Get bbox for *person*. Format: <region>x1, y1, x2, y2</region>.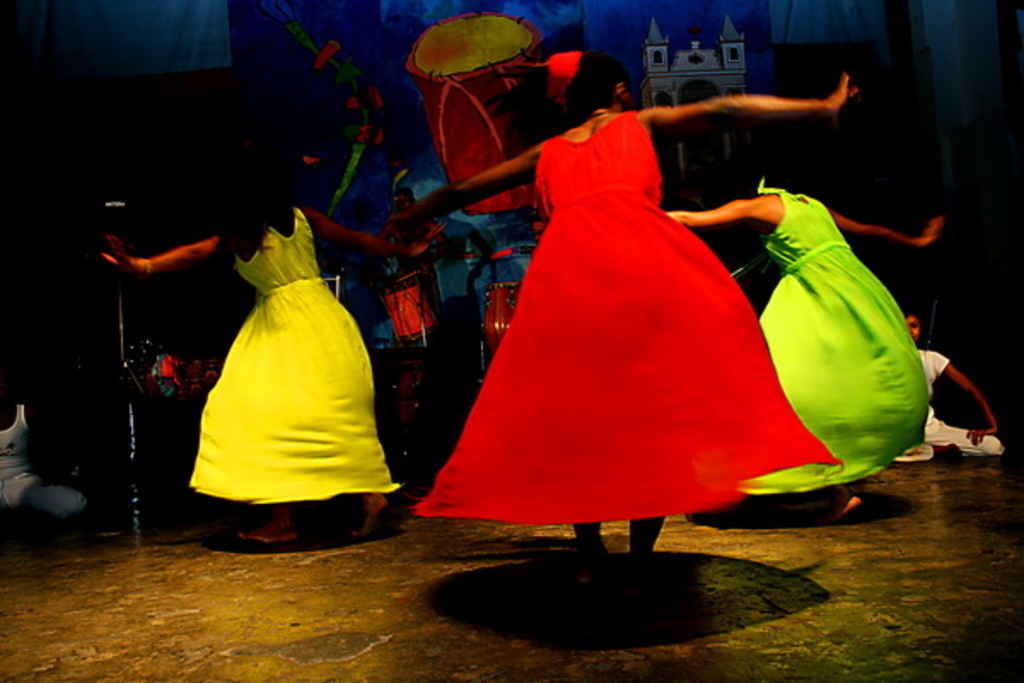
<region>0, 393, 102, 541</region>.
